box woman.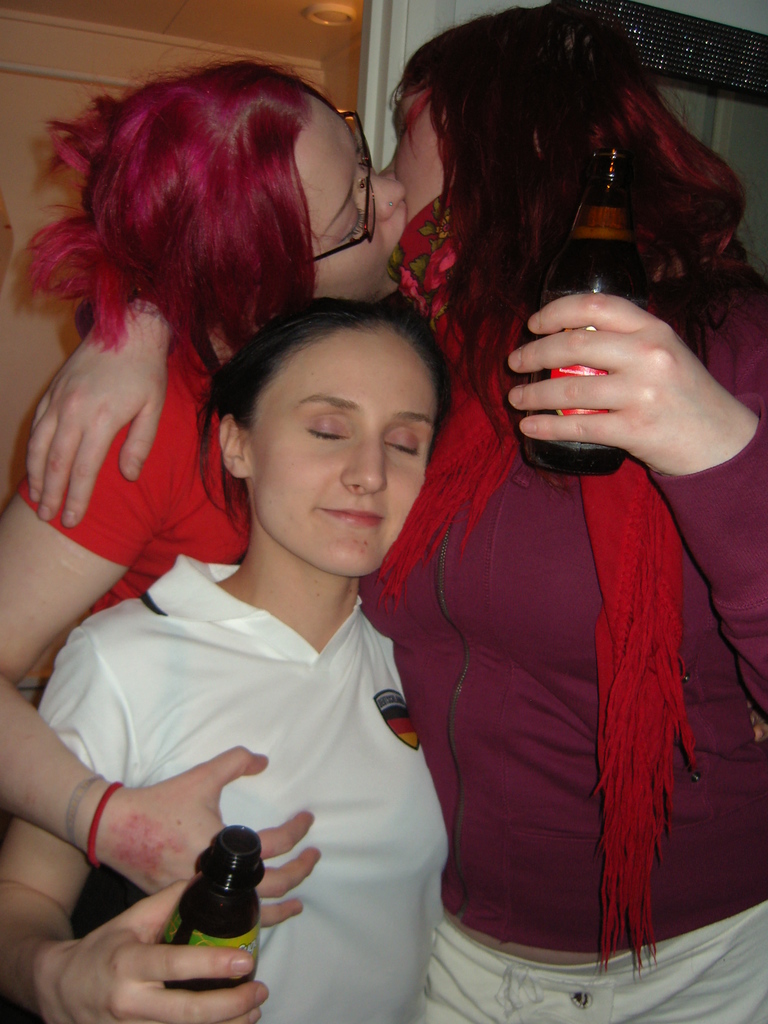
{"x1": 0, "y1": 0, "x2": 767, "y2": 1023}.
